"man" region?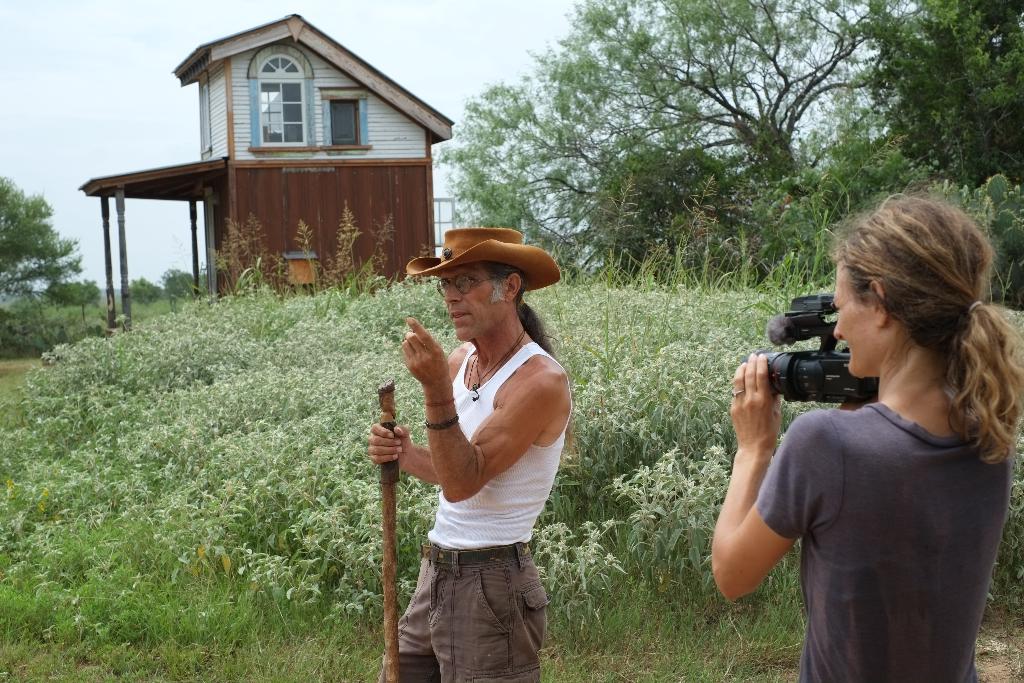
bbox(371, 202, 581, 682)
